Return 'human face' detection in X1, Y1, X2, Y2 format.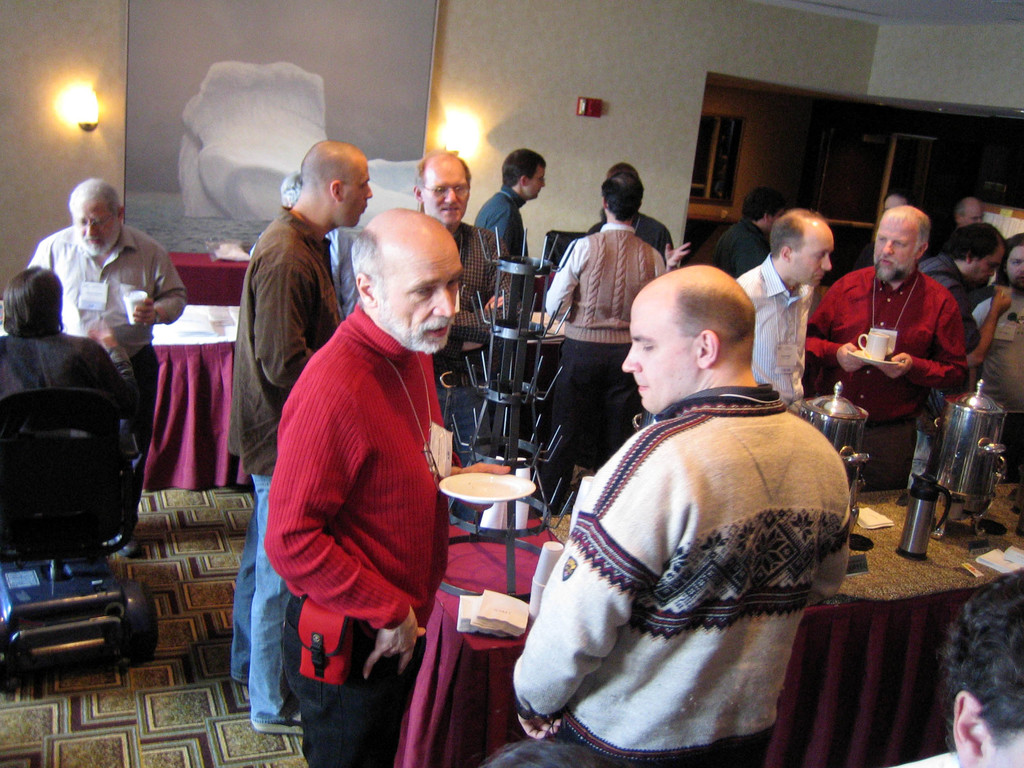
528, 167, 548, 199.
